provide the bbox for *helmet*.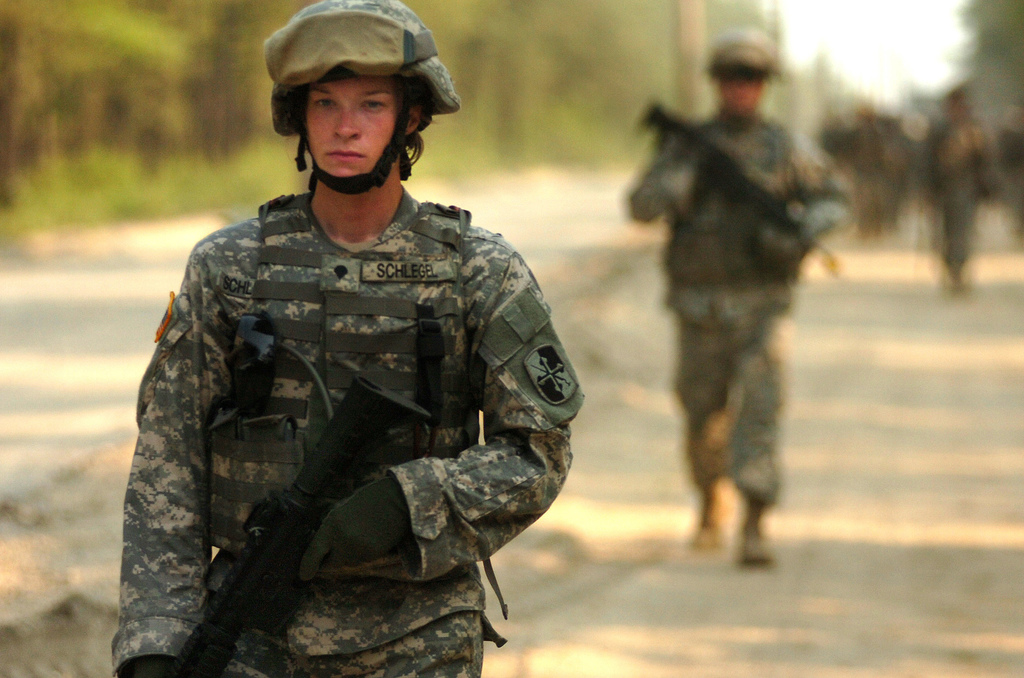
l=709, t=37, r=781, b=120.
